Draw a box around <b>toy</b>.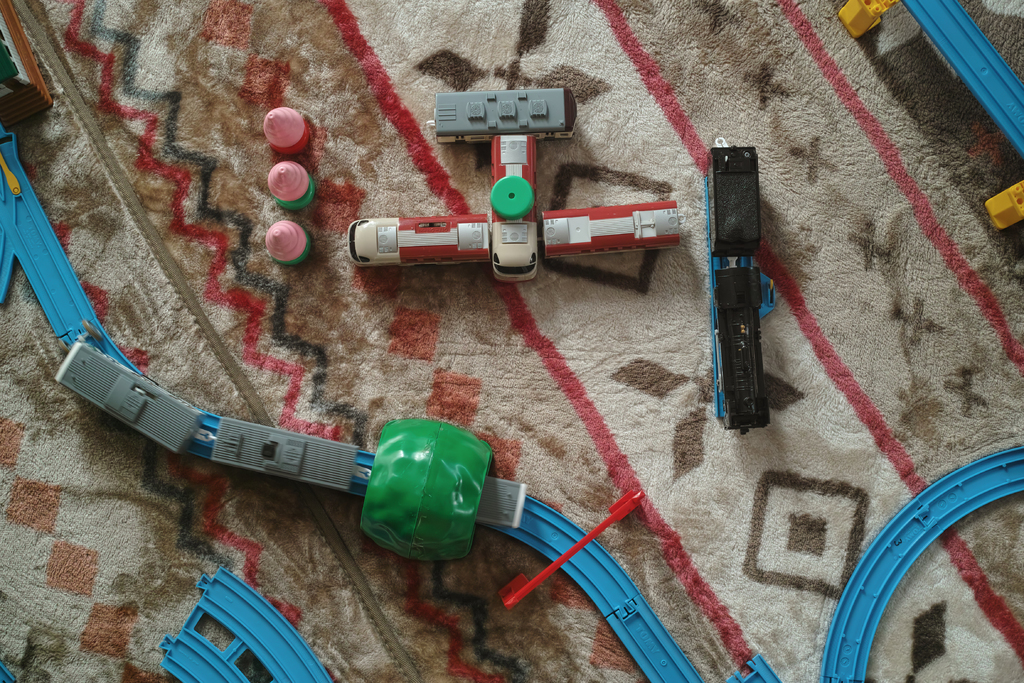
<bbox>161, 570, 328, 682</bbox>.
